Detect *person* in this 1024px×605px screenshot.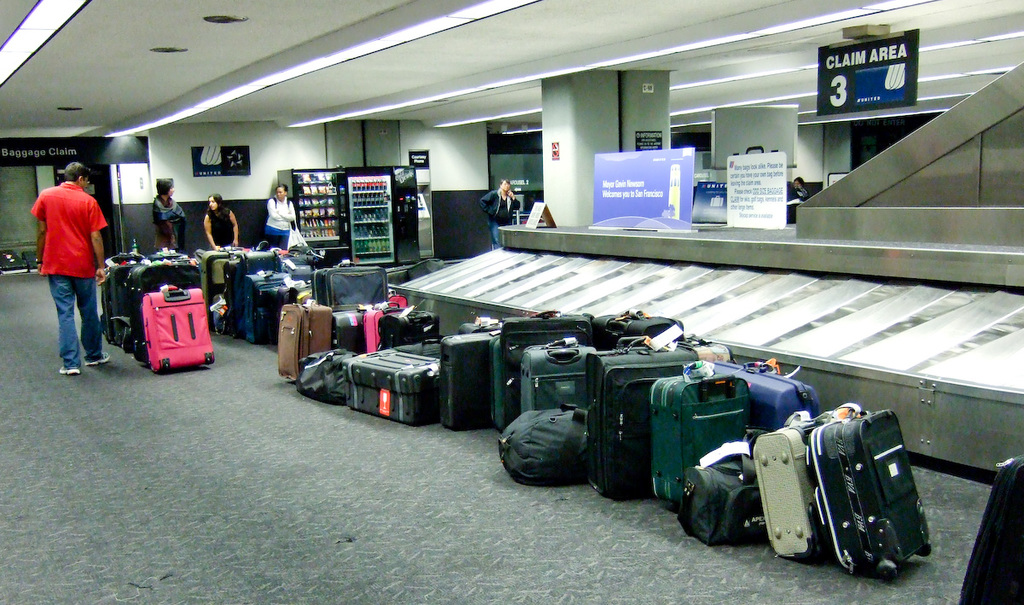
Detection: 149,172,188,254.
